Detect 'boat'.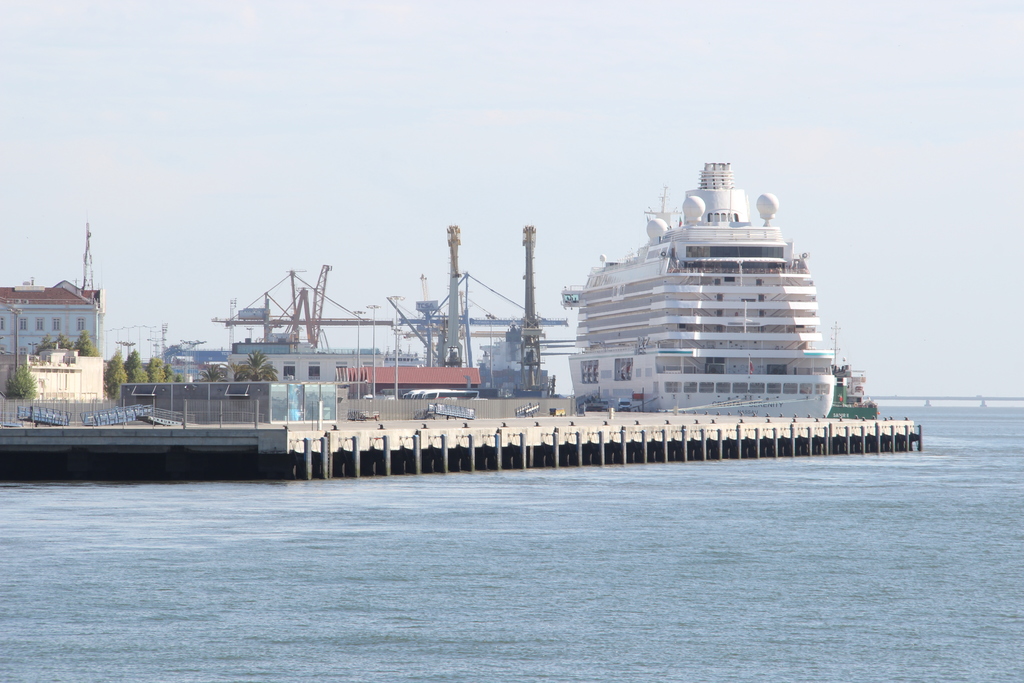
Detected at box(516, 147, 876, 445).
